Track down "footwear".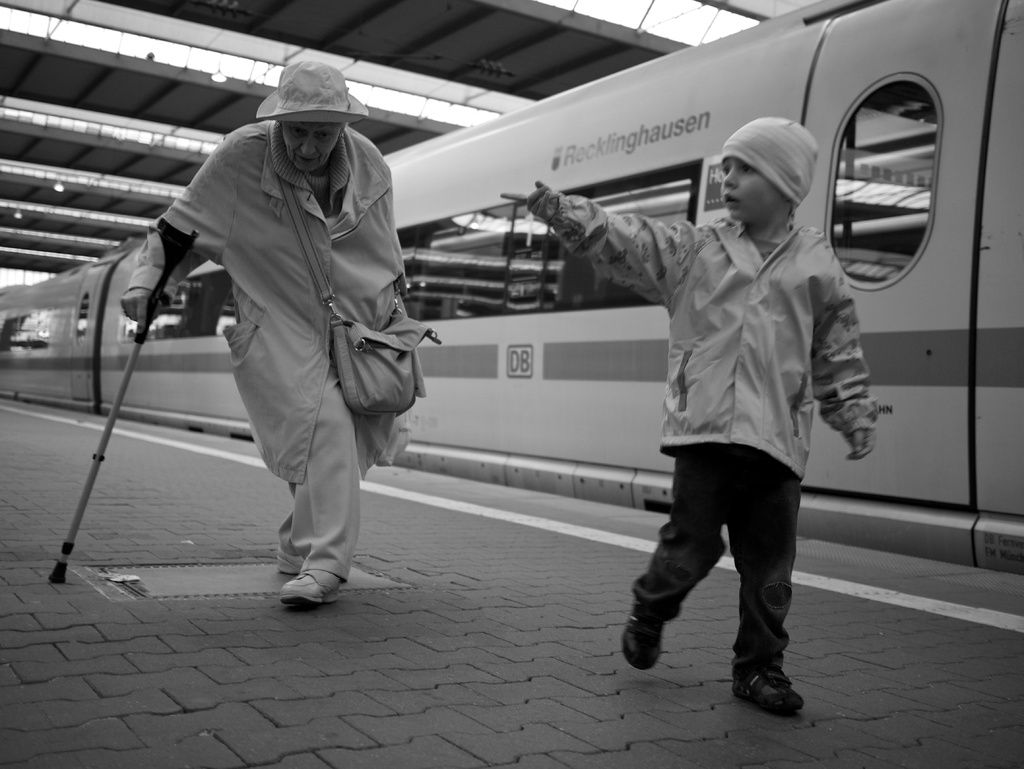
Tracked to (x1=280, y1=575, x2=338, y2=606).
